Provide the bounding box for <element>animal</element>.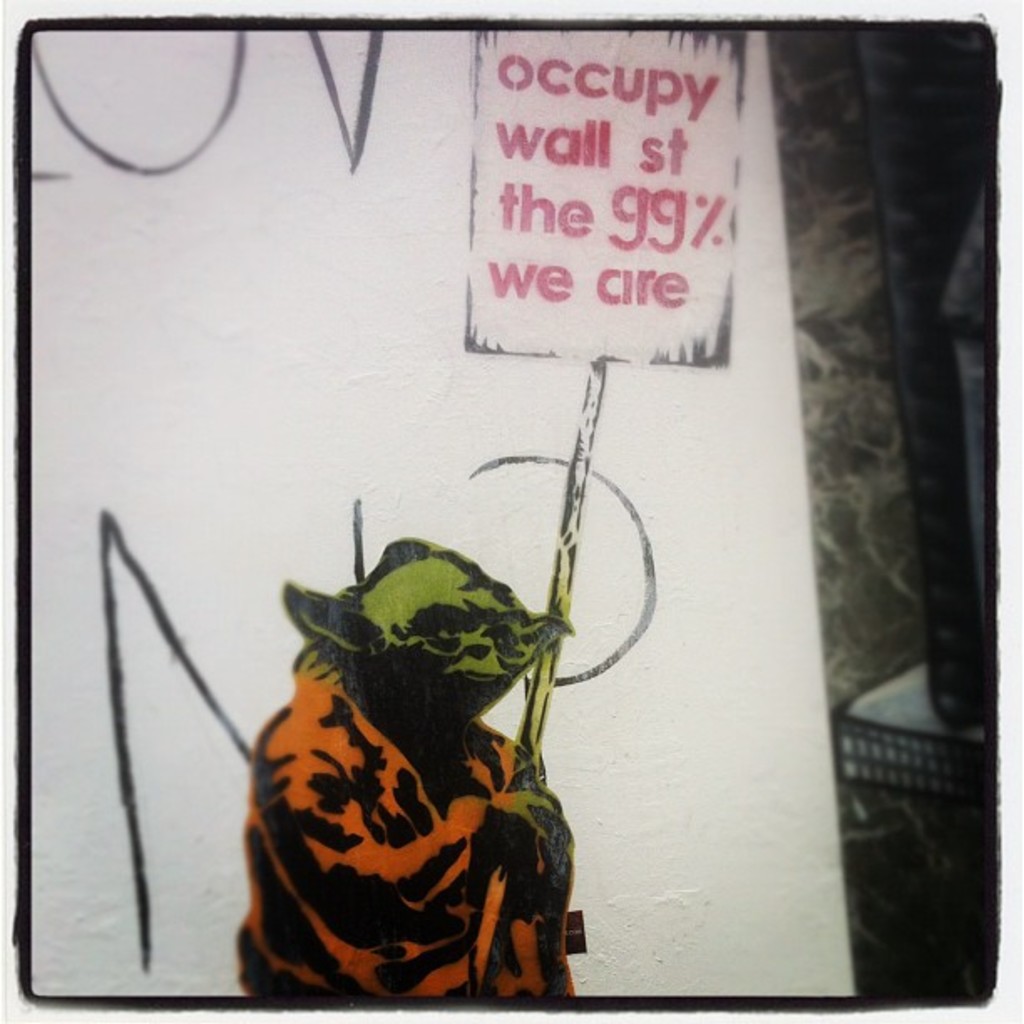
region(234, 537, 574, 1004).
